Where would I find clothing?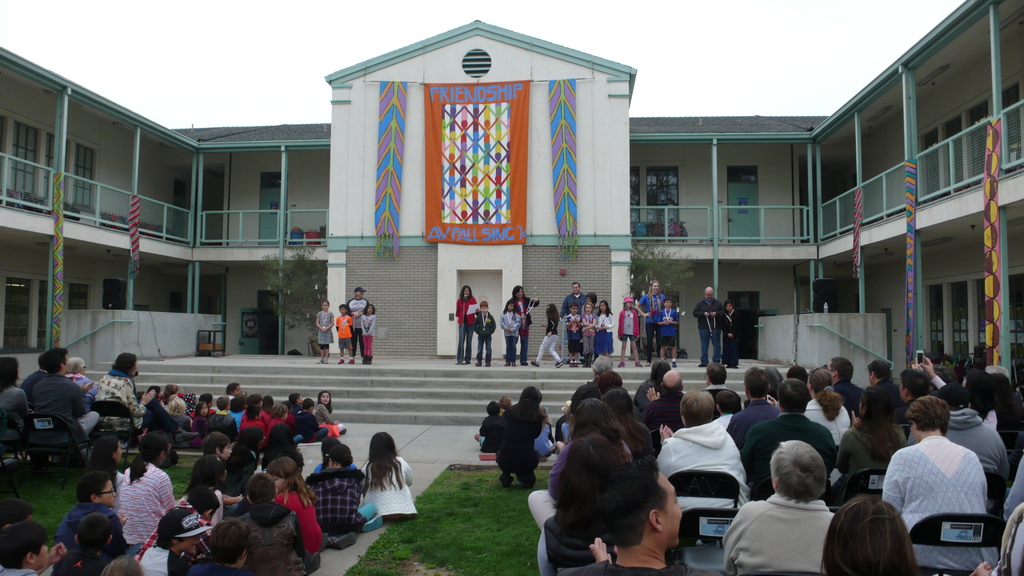
At x1=67 y1=374 x2=98 y2=412.
